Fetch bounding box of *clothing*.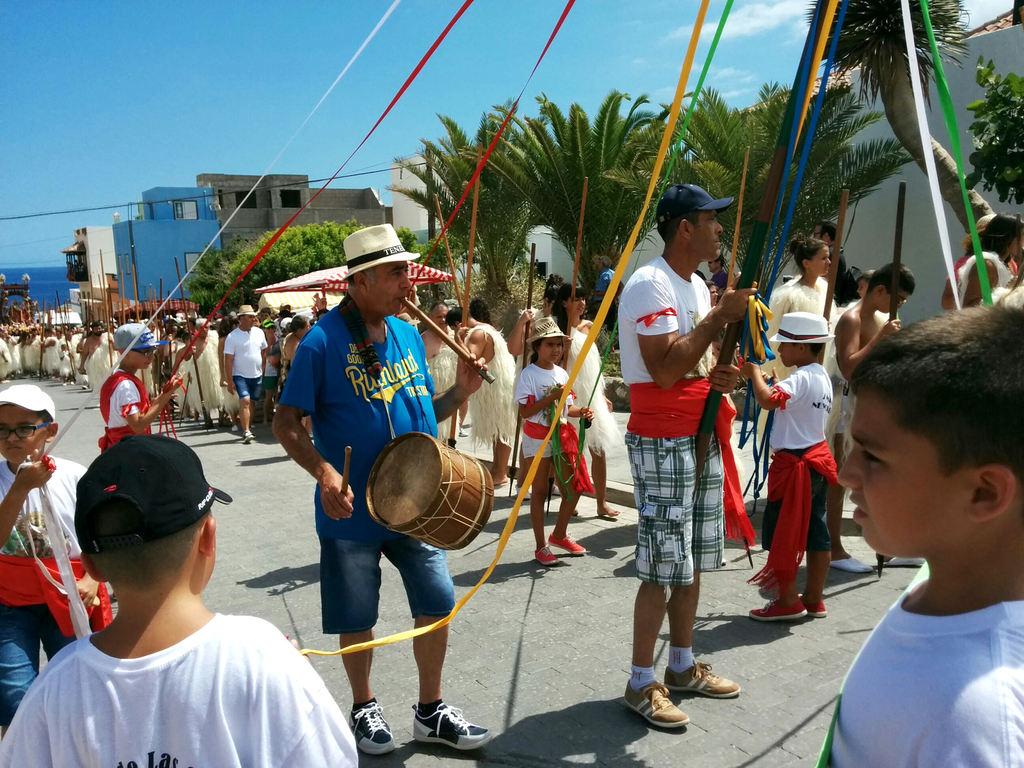
Bbox: [516, 362, 574, 458].
